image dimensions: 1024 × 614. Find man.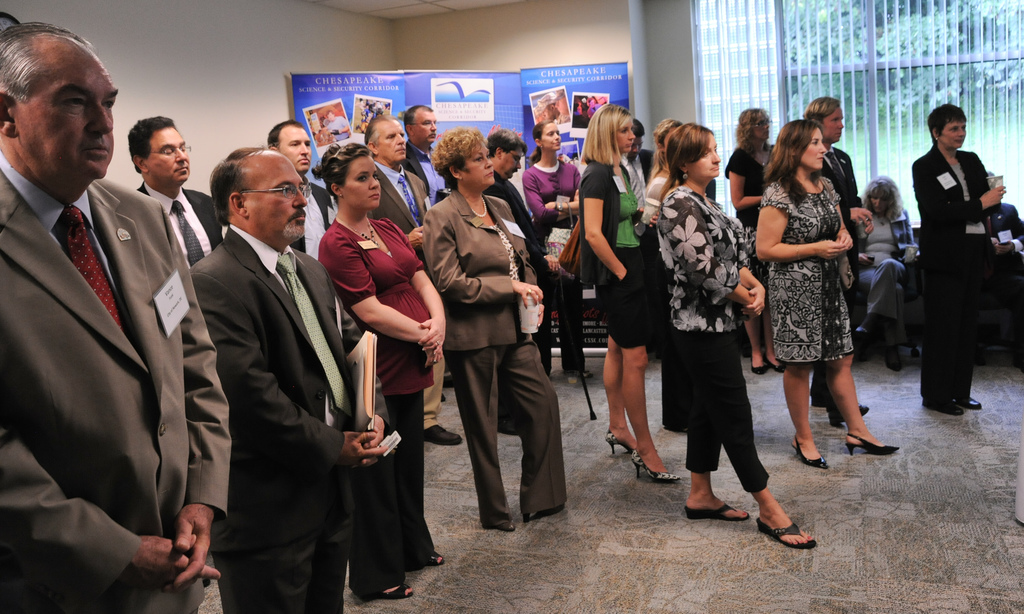
401, 105, 448, 218.
